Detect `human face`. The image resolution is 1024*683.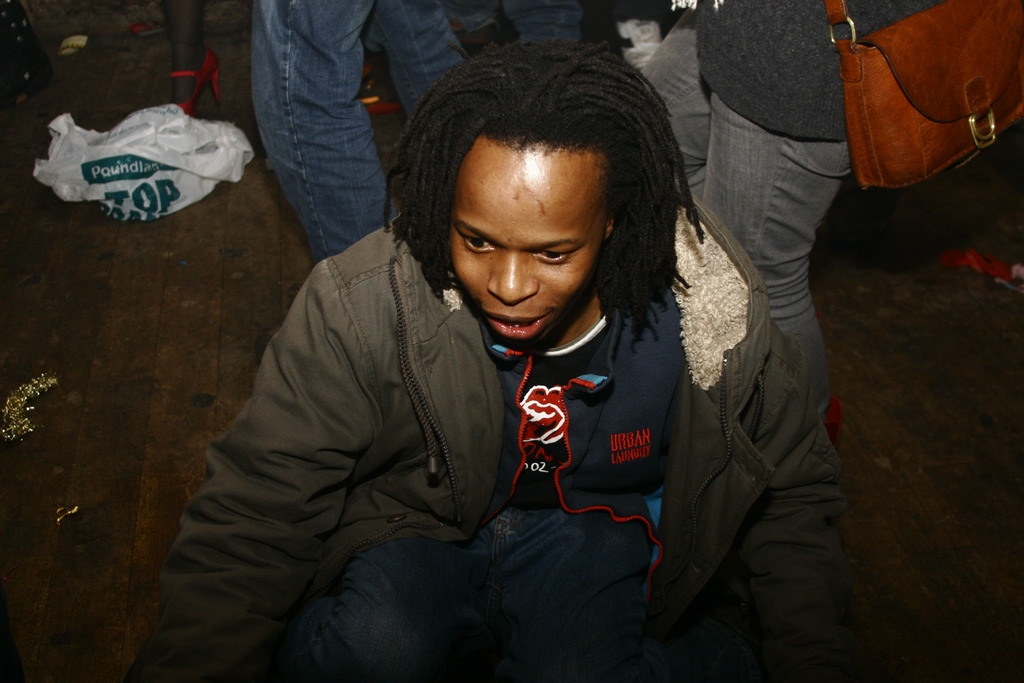
451 142 609 352.
